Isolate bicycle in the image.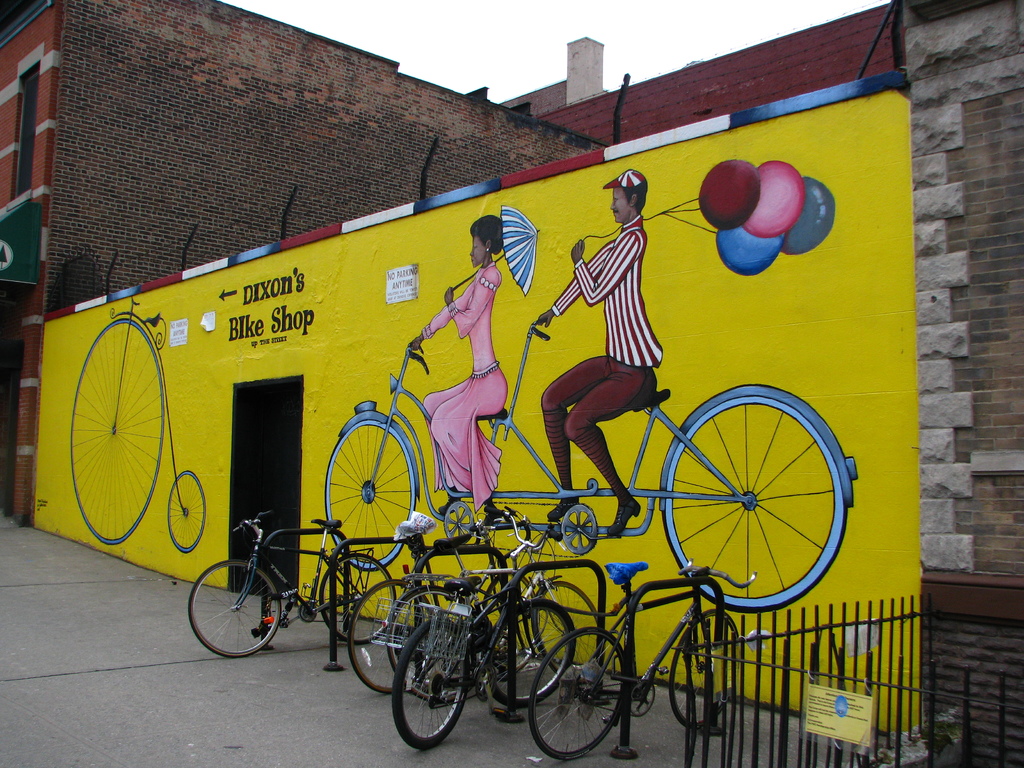
Isolated region: 323, 346, 863, 611.
